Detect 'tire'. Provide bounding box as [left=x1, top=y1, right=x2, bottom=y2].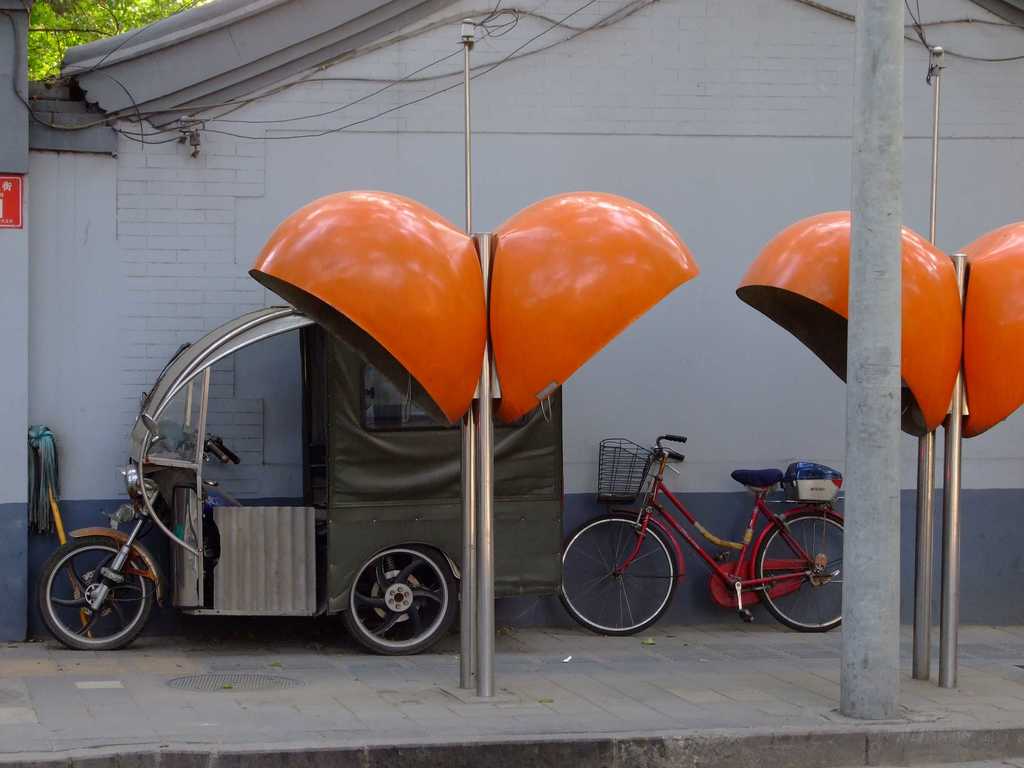
[left=755, top=516, right=845, bottom=634].
